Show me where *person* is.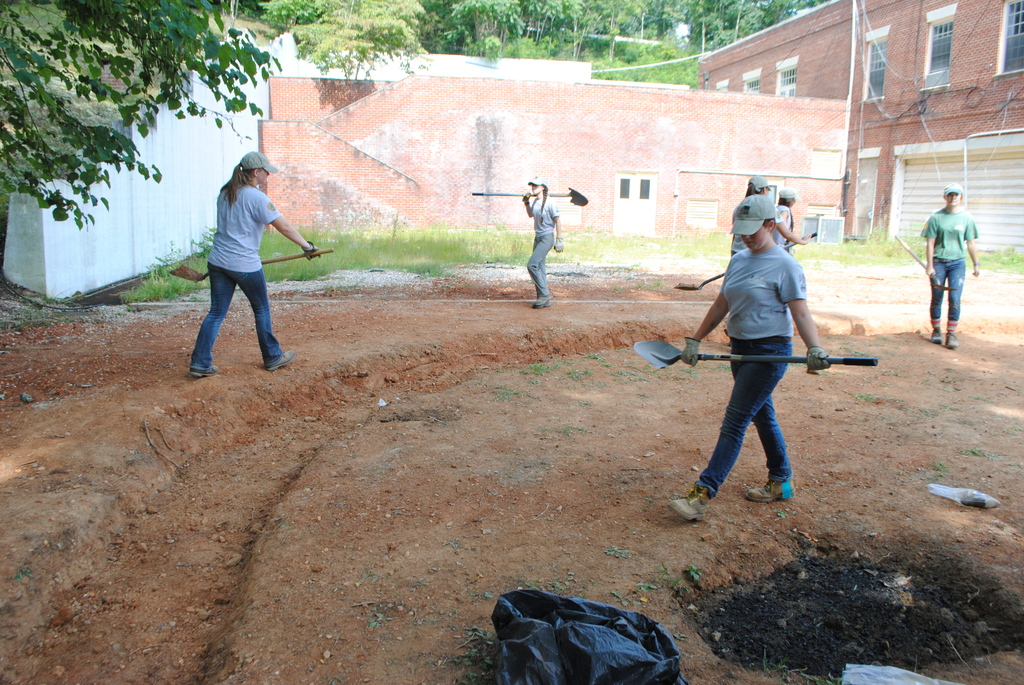
*person* is at bbox(670, 193, 829, 528).
